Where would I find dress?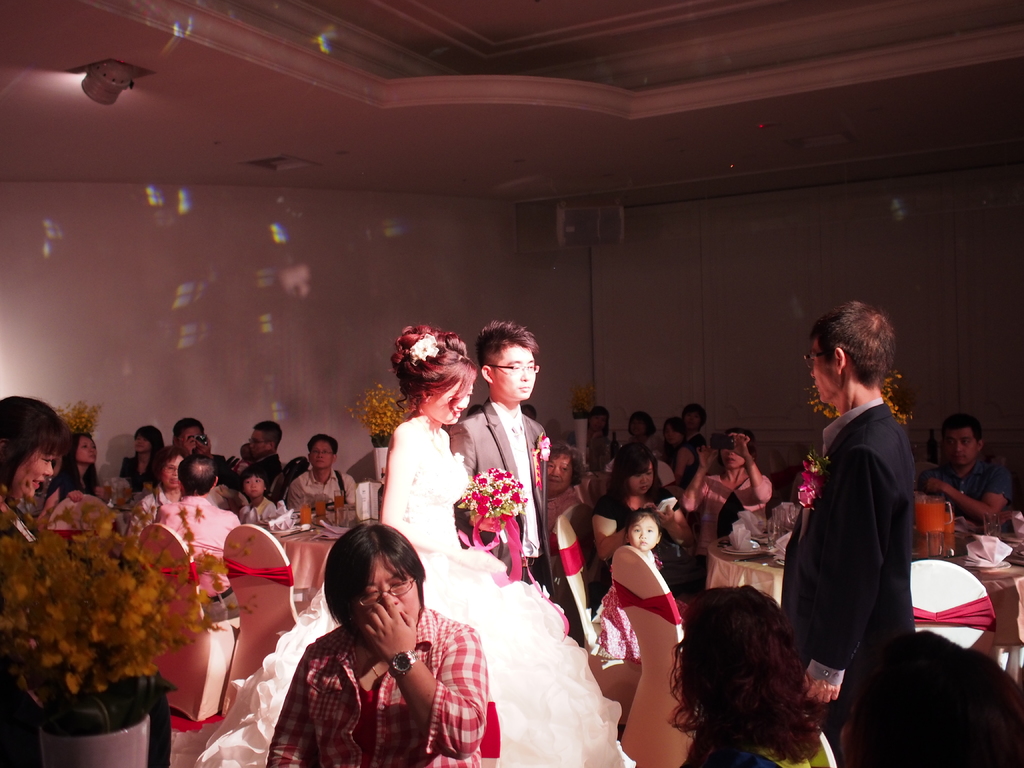
At <bbox>195, 415, 636, 767</bbox>.
